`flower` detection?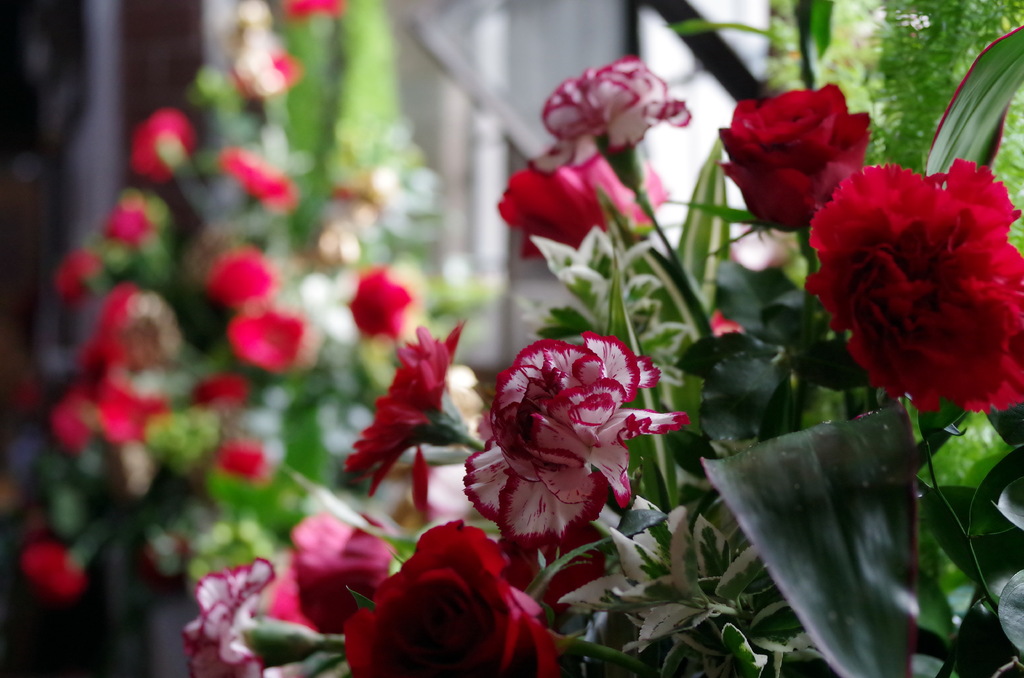
Rect(714, 83, 872, 231)
